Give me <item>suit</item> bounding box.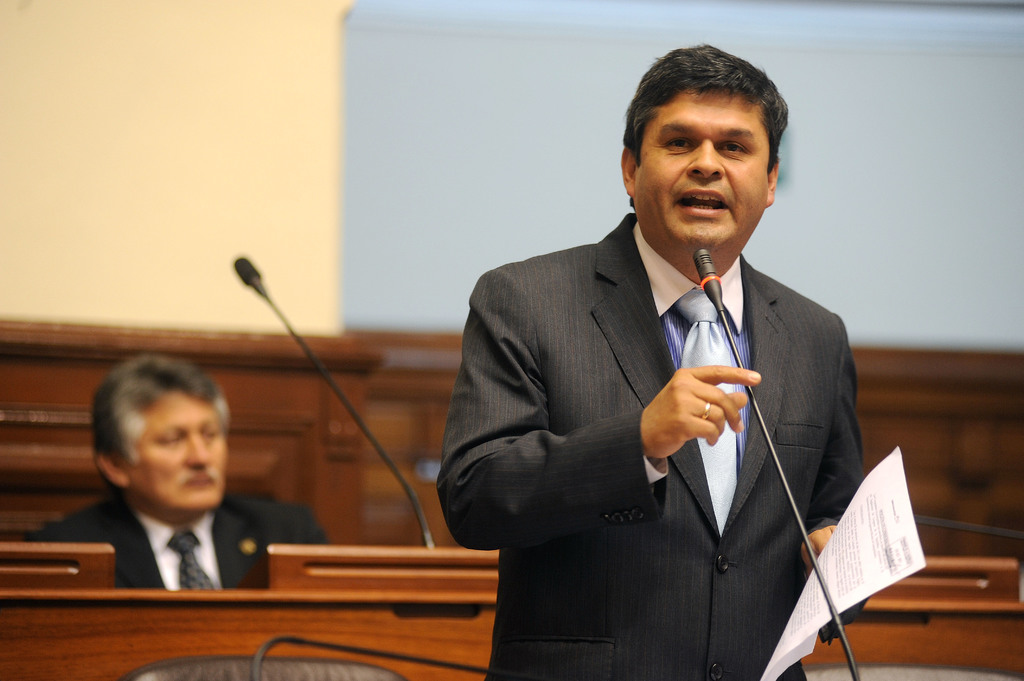
bbox=(465, 153, 883, 655).
